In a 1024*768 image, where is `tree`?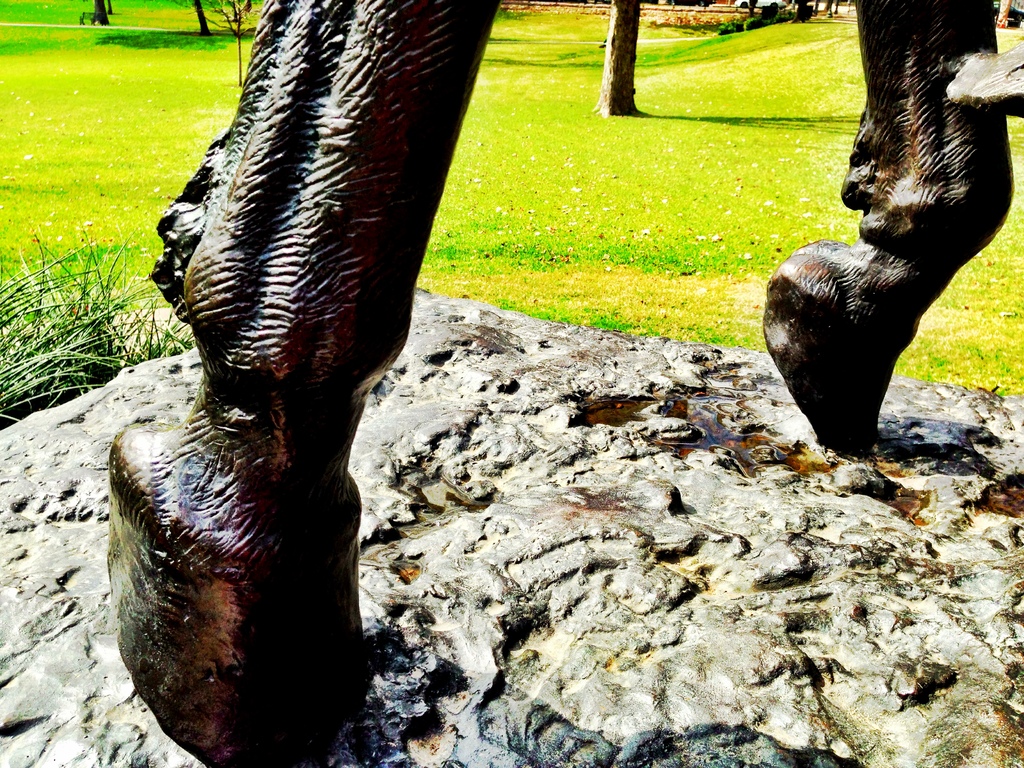
(x1=599, y1=0, x2=643, y2=120).
